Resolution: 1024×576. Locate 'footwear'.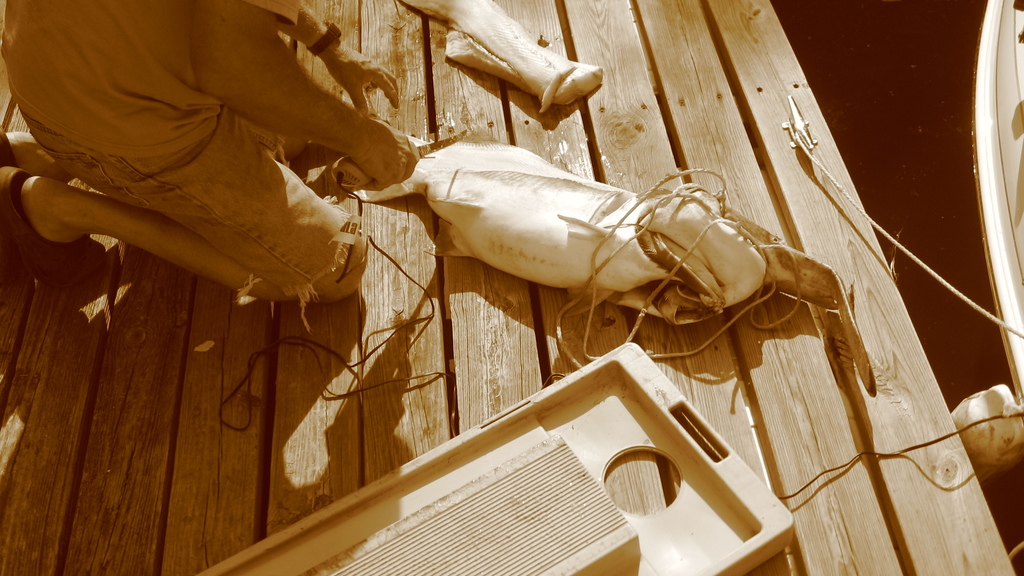
locate(0, 164, 108, 294).
